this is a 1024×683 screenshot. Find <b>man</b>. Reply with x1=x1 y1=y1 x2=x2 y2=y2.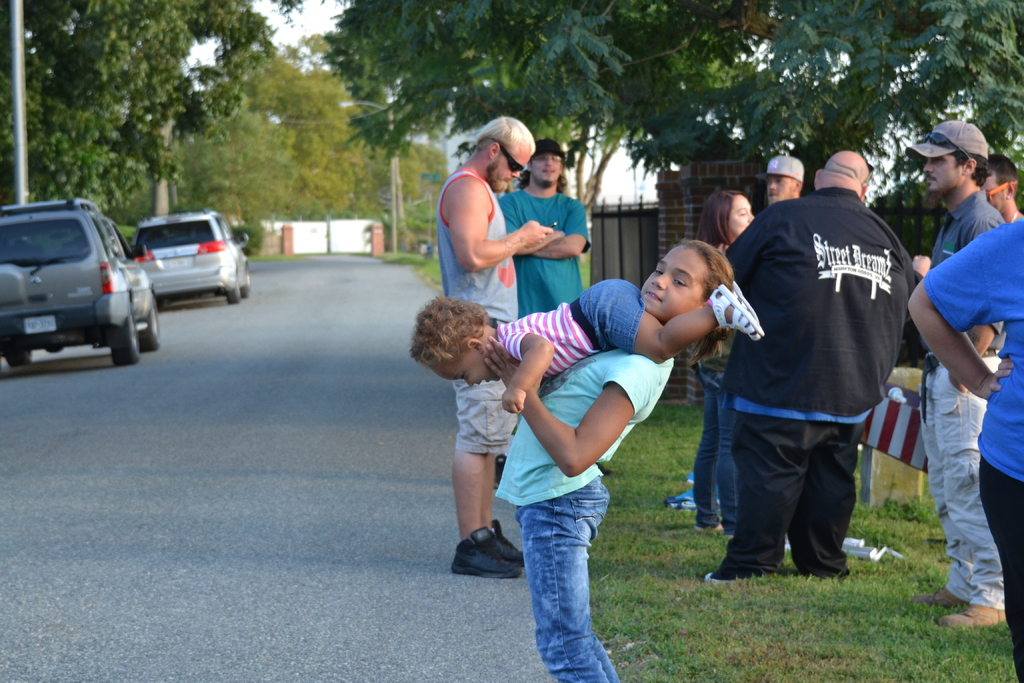
x1=500 y1=138 x2=596 y2=315.
